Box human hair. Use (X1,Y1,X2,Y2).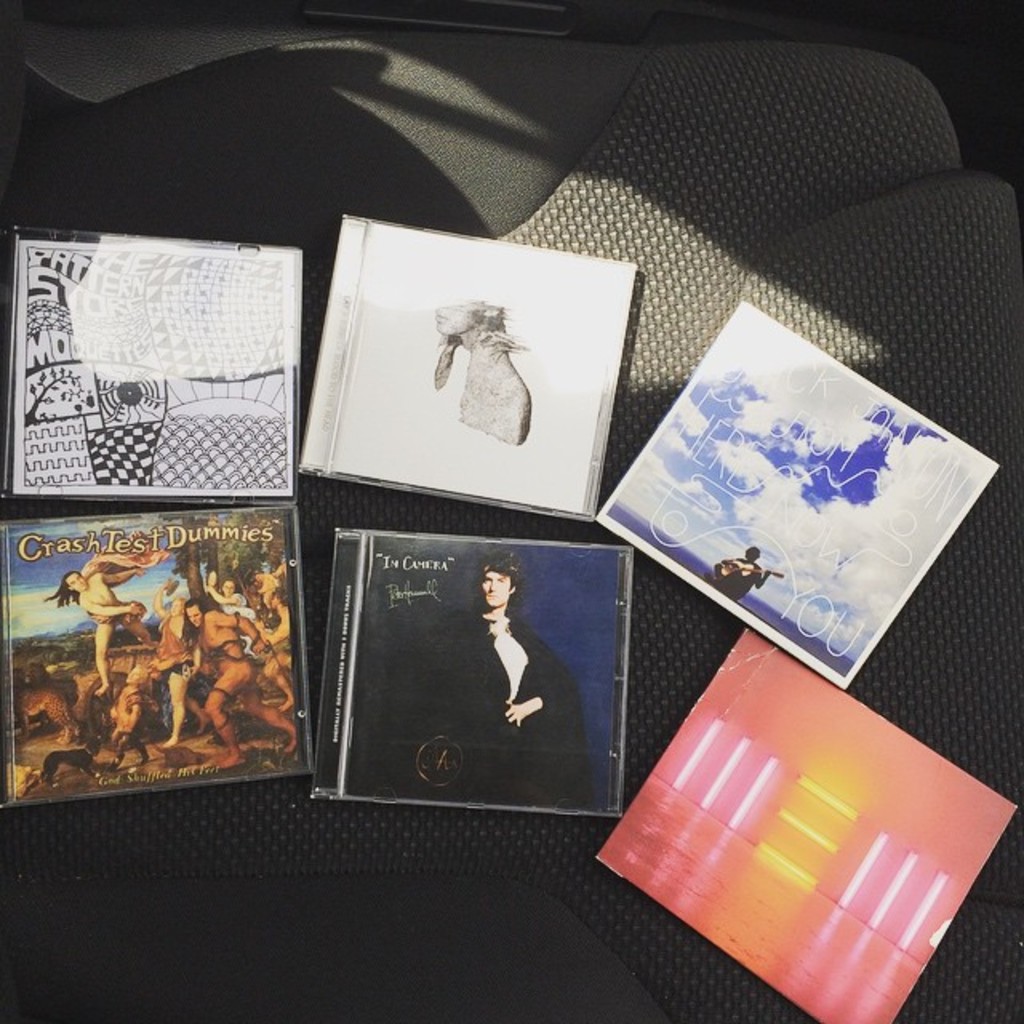
(270,589,293,611).
